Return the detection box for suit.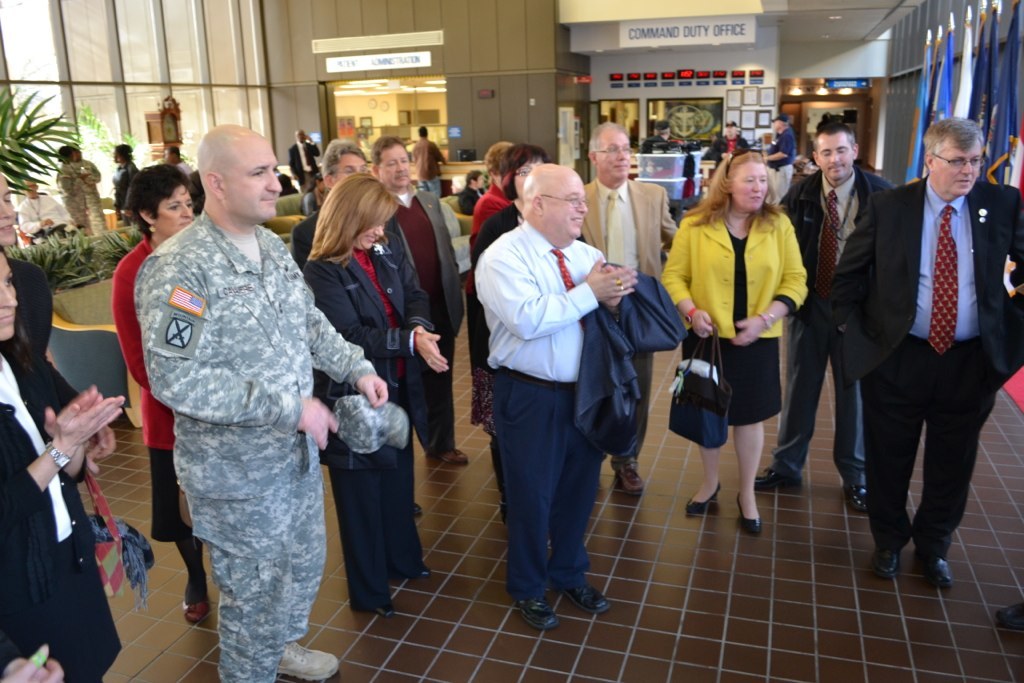
(825, 169, 1023, 566).
